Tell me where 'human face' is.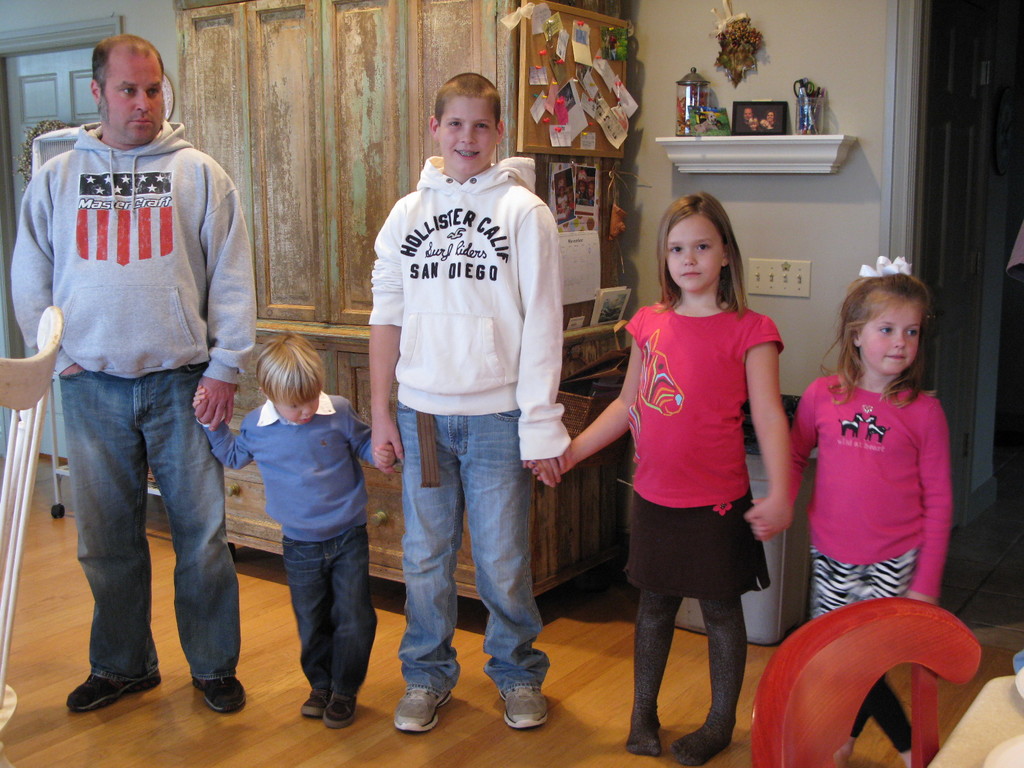
'human face' is at left=431, top=90, right=487, bottom=173.
